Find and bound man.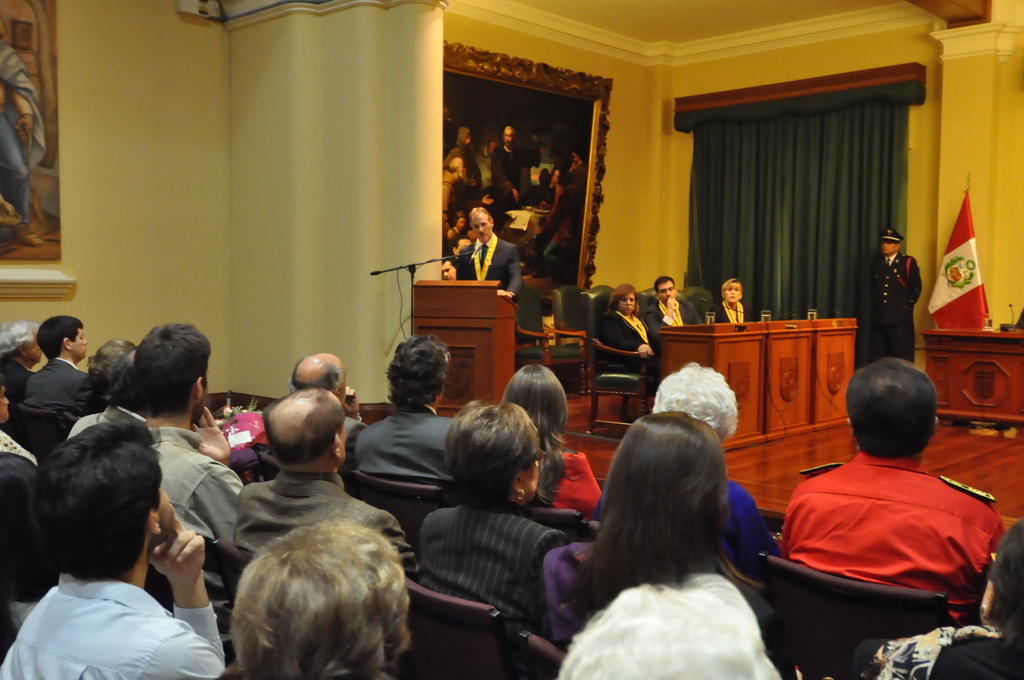
Bound: rect(486, 127, 527, 212).
